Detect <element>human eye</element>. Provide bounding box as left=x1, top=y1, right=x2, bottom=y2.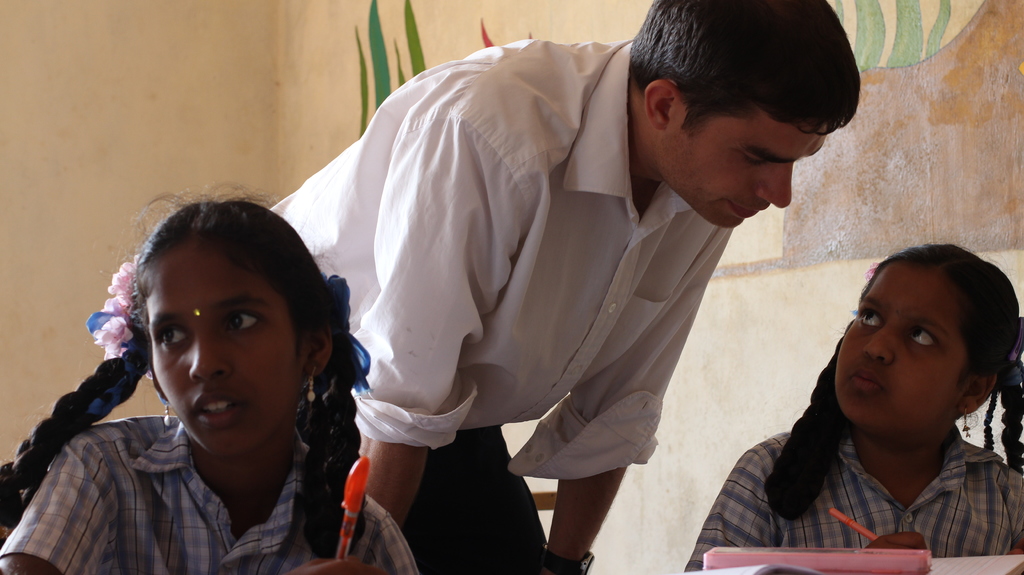
left=197, top=295, right=266, bottom=355.
